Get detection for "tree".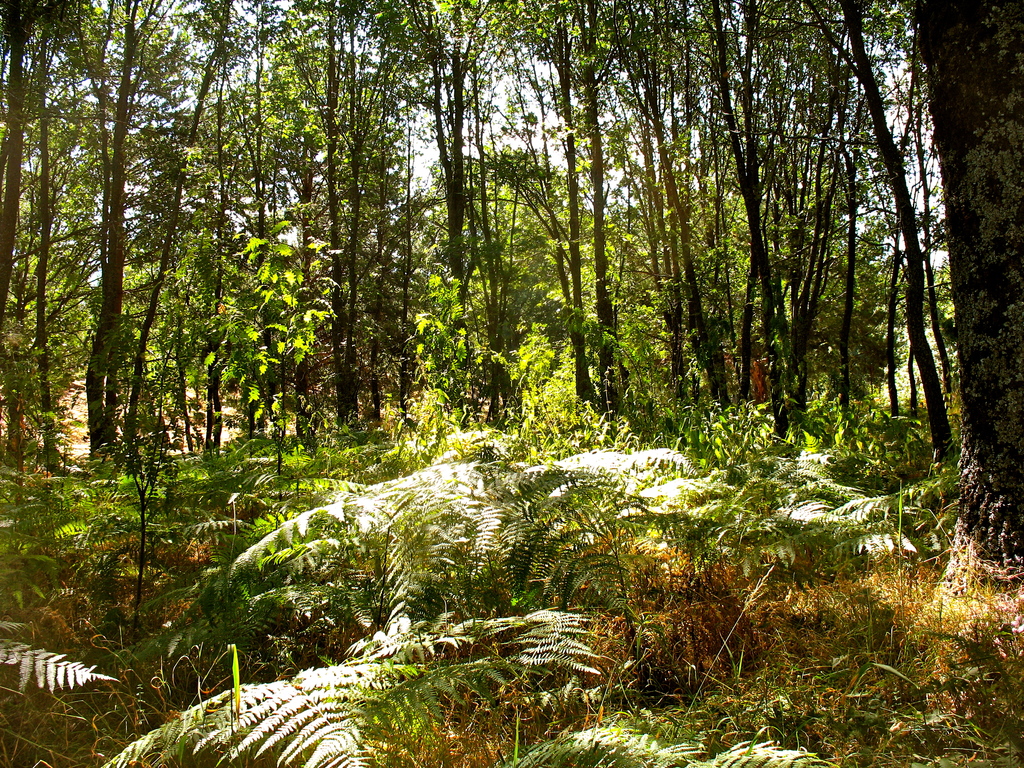
Detection: detection(826, 0, 1023, 639).
